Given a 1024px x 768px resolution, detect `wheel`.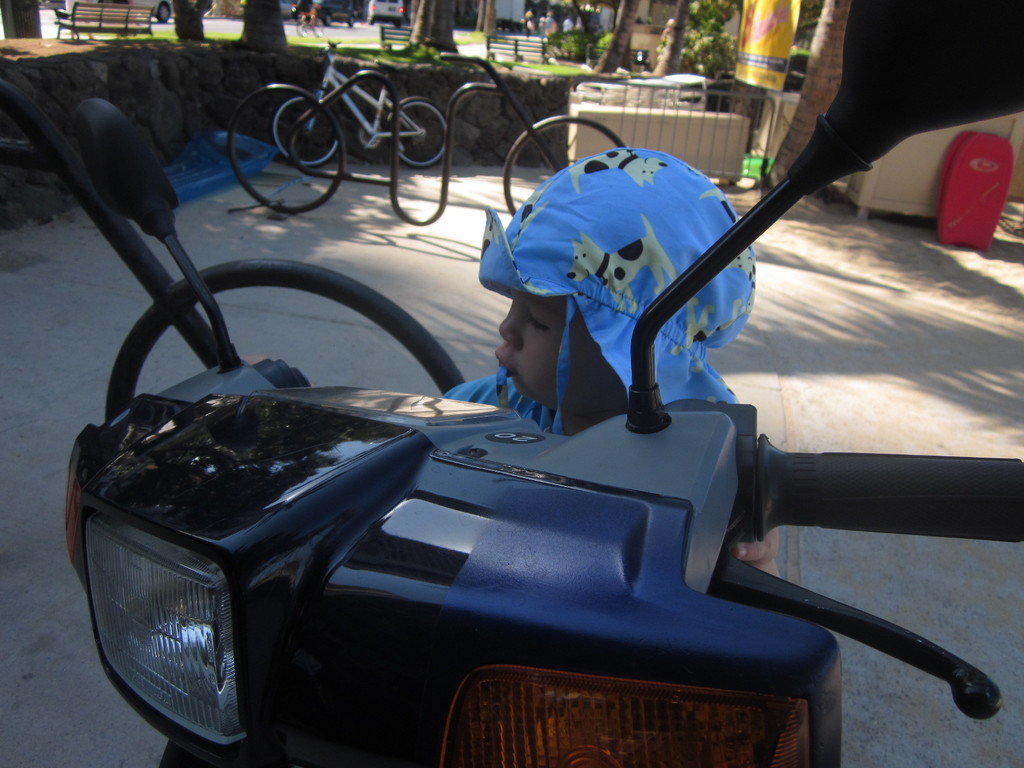
crop(498, 114, 624, 225).
